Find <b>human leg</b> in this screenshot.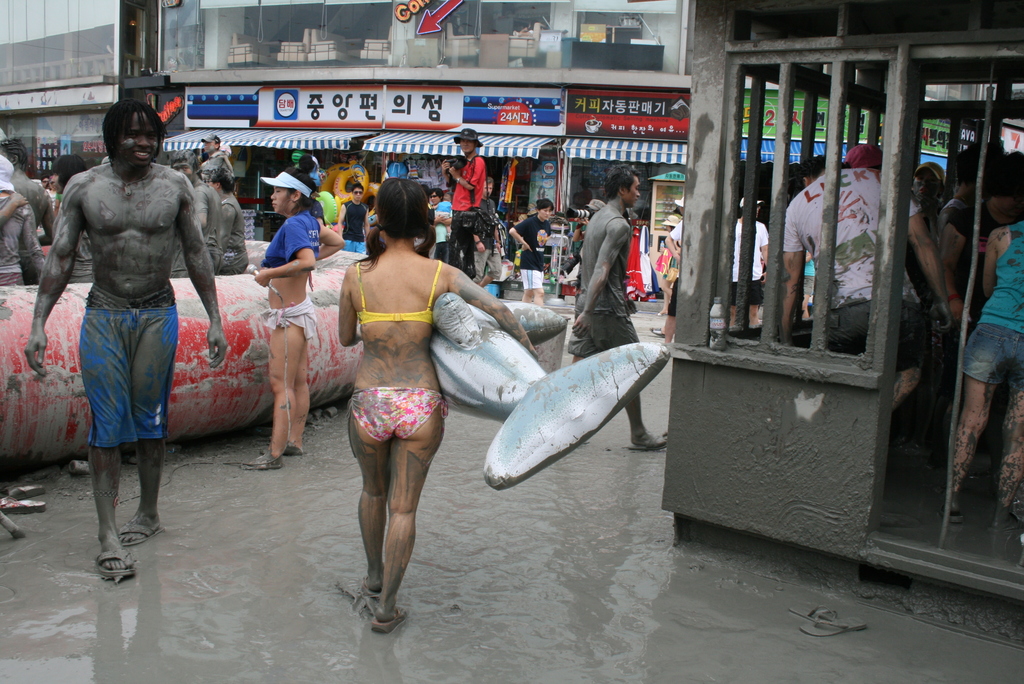
The bounding box for <b>human leg</b> is locate(260, 329, 316, 456).
